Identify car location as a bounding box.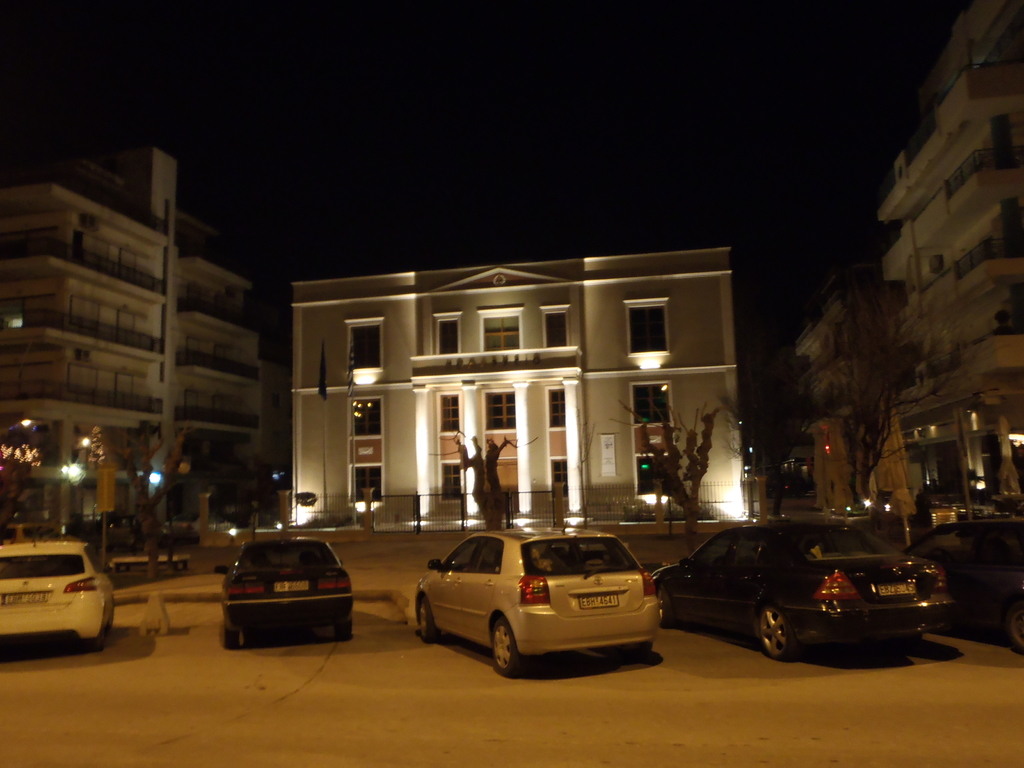
0:538:113:650.
